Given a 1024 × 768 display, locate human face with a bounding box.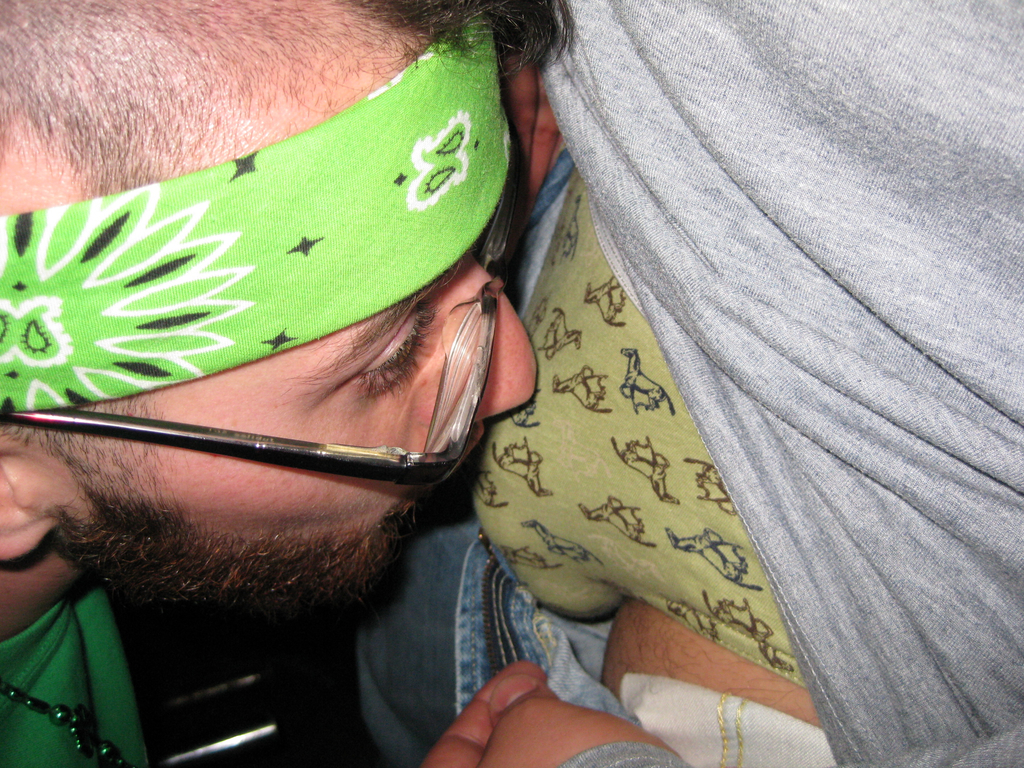
Located: detection(64, 228, 535, 636).
